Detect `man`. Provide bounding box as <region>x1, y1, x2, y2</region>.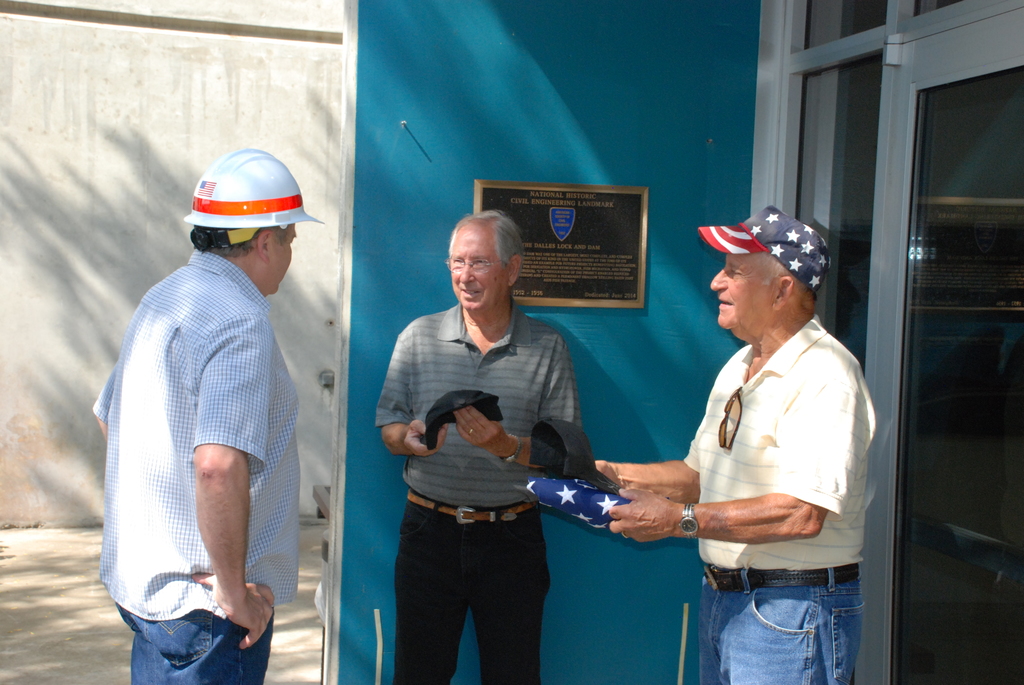
<region>89, 145, 325, 684</region>.
